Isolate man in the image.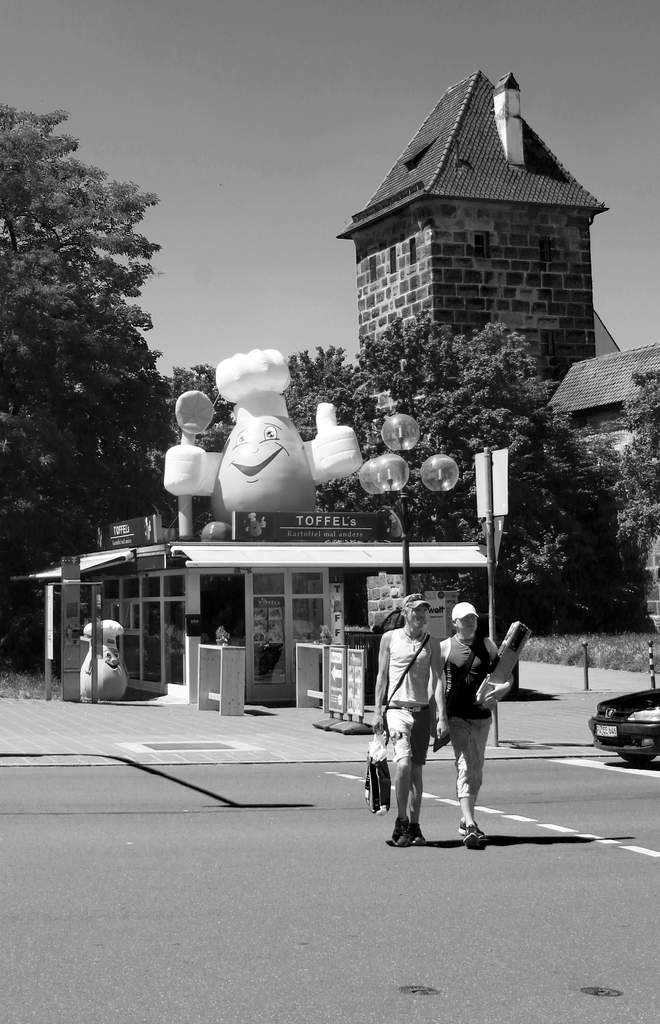
Isolated region: {"x1": 373, "y1": 592, "x2": 445, "y2": 847}.
